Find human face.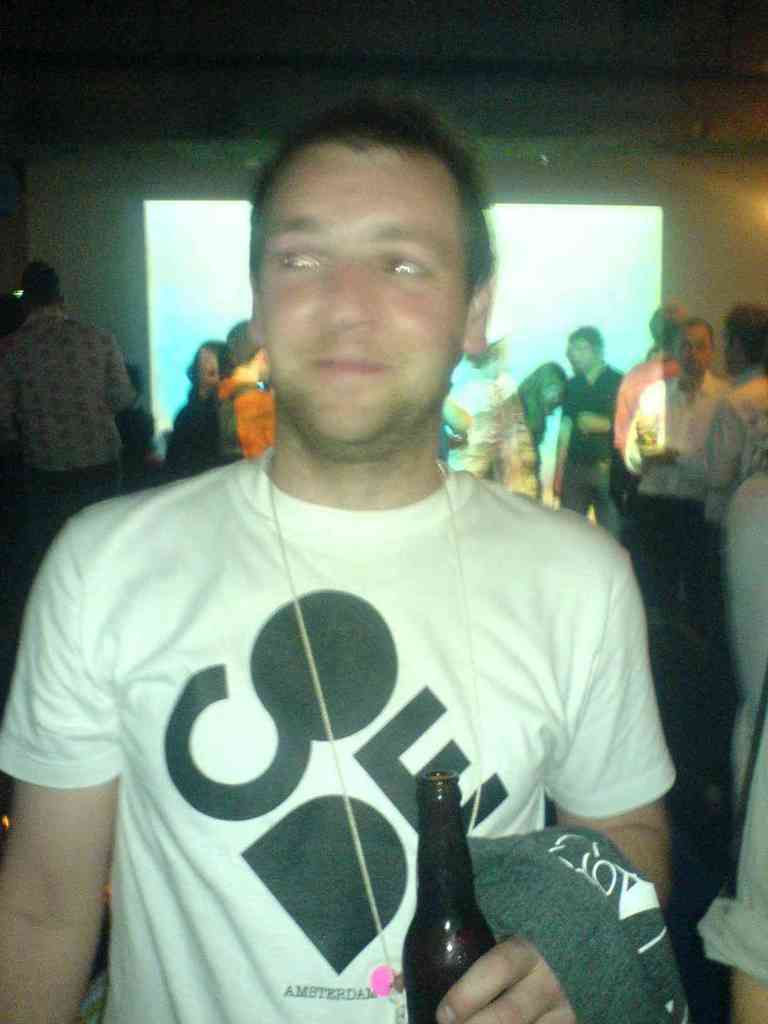
BBox(541, 380, 561, 412).
